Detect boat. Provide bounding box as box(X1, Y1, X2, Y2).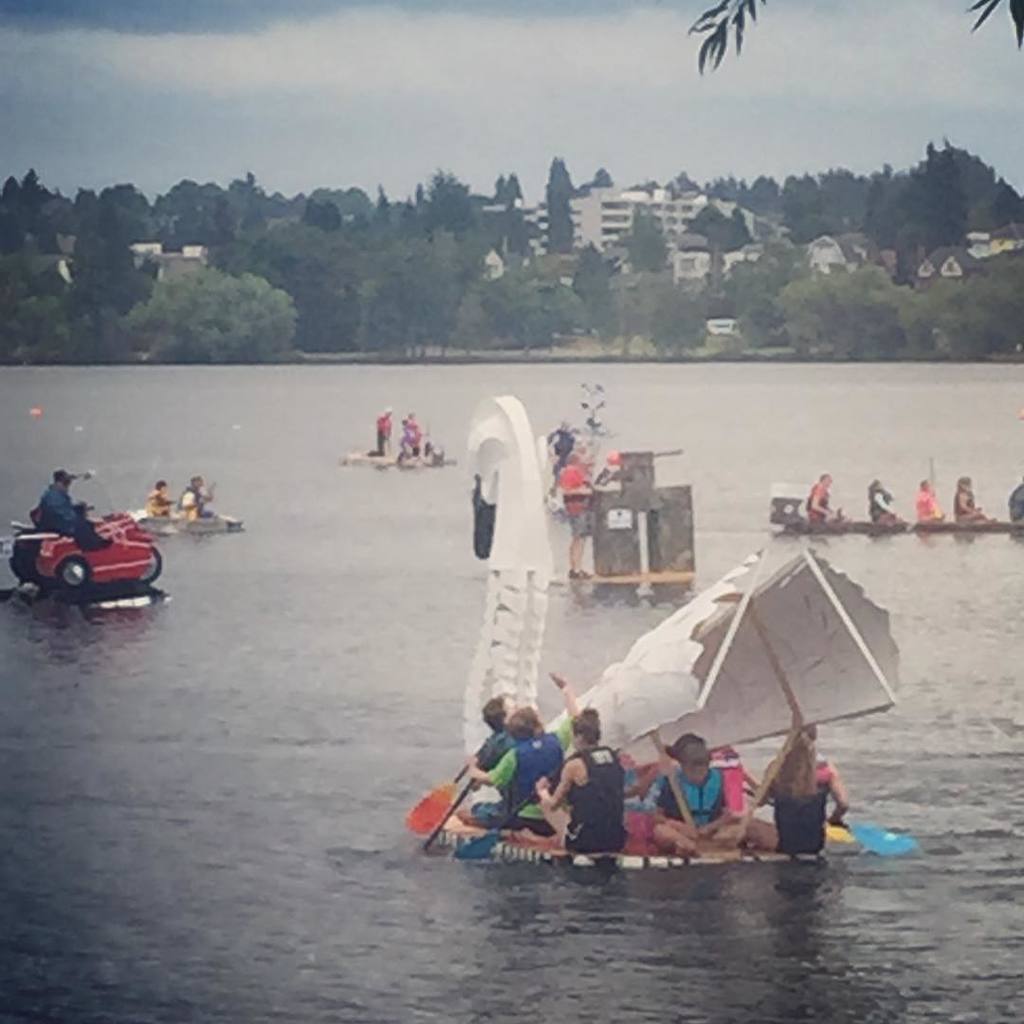
box(127, 506, 246, 529).
